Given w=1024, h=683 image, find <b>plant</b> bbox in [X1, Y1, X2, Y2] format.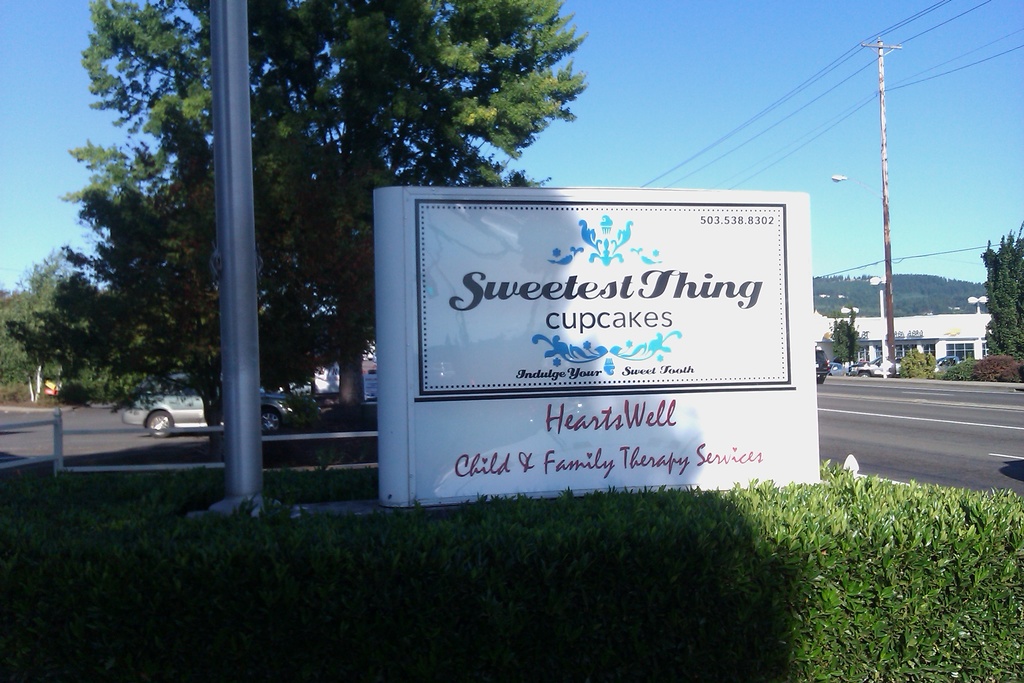
[278, 388, 325, 436].
